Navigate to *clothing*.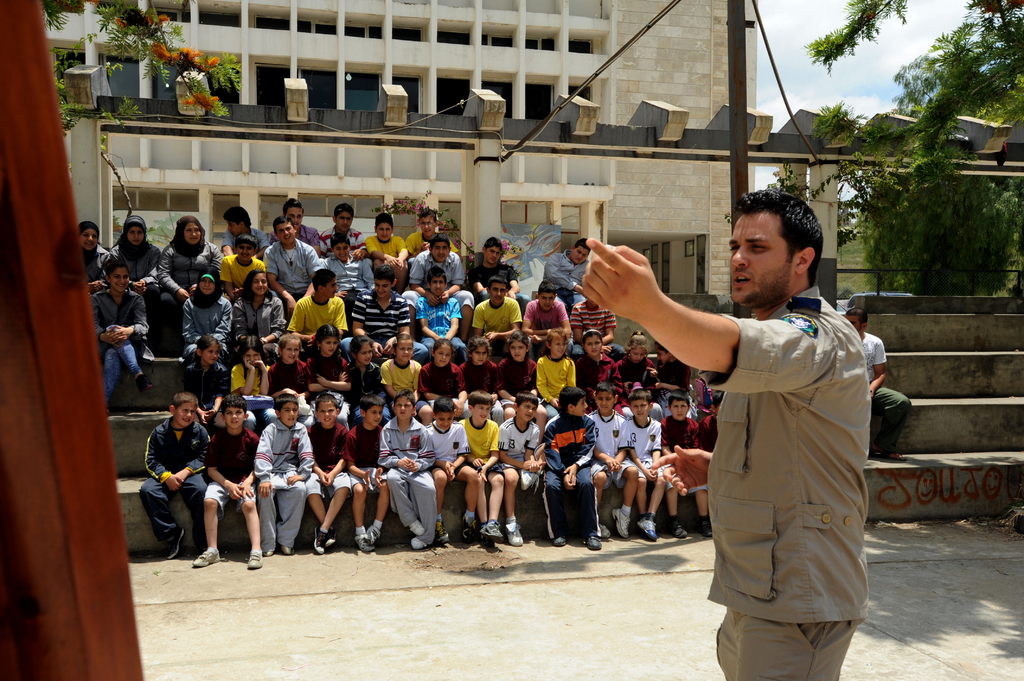
Navigation target: {"x1": 696, "y1": 290, "x2": 870, "y2": 680}.
